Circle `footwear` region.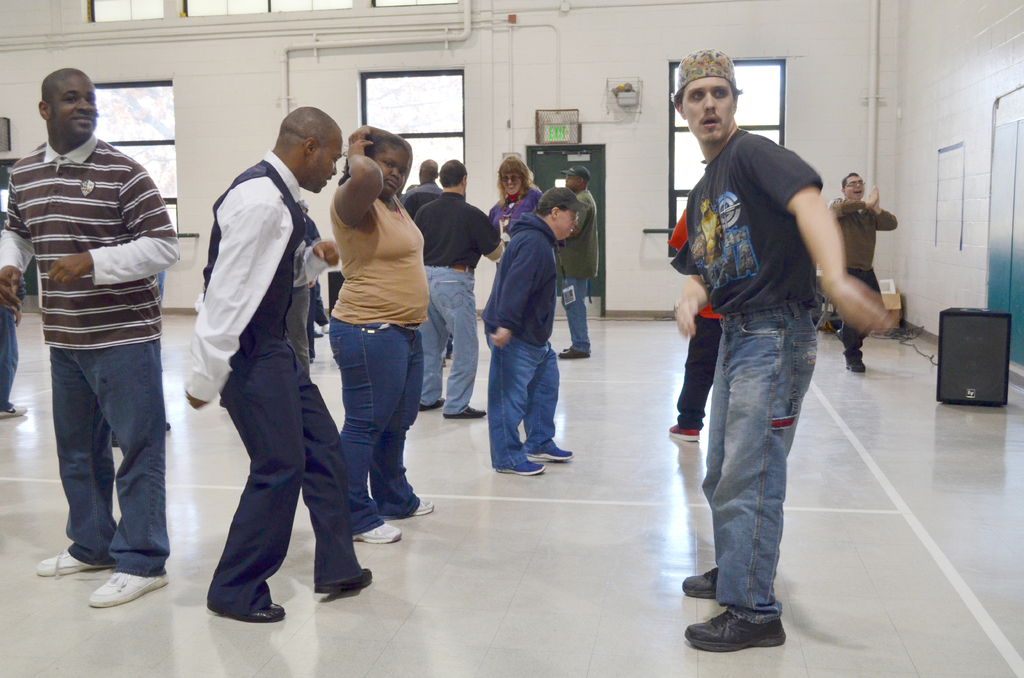
Region: (left=845, top=354, right=866, bottom=370).
